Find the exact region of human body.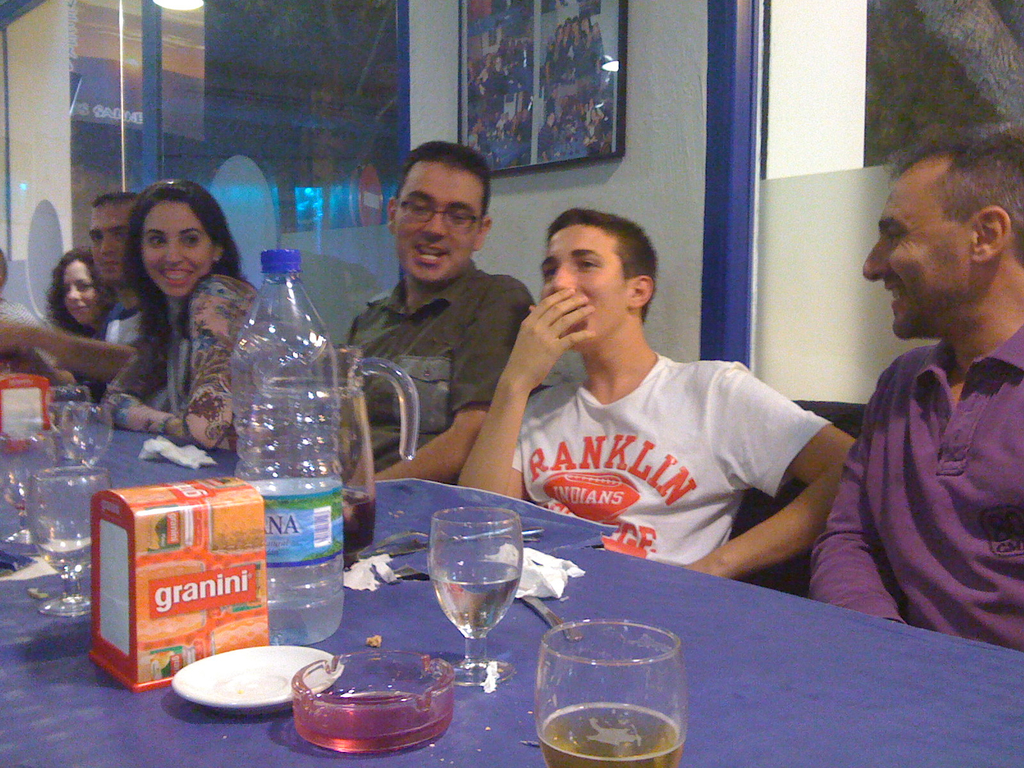
Exact region: [452,212,862,591].
